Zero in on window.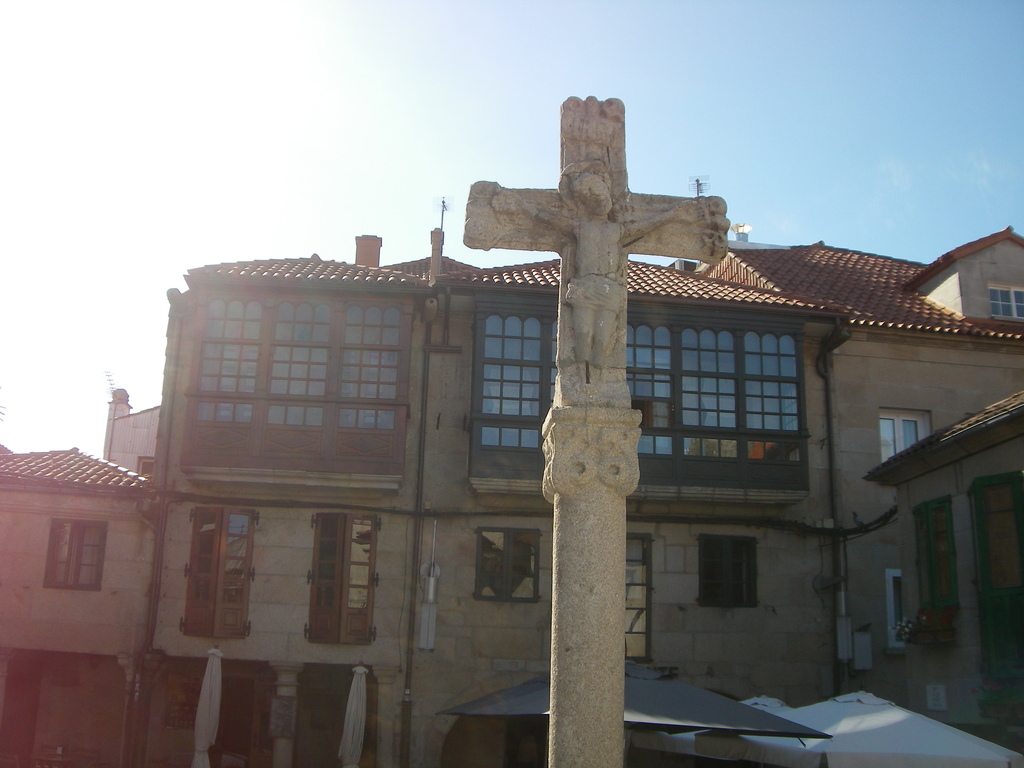
Zeroed in: box(52, 518, 103, 590).
